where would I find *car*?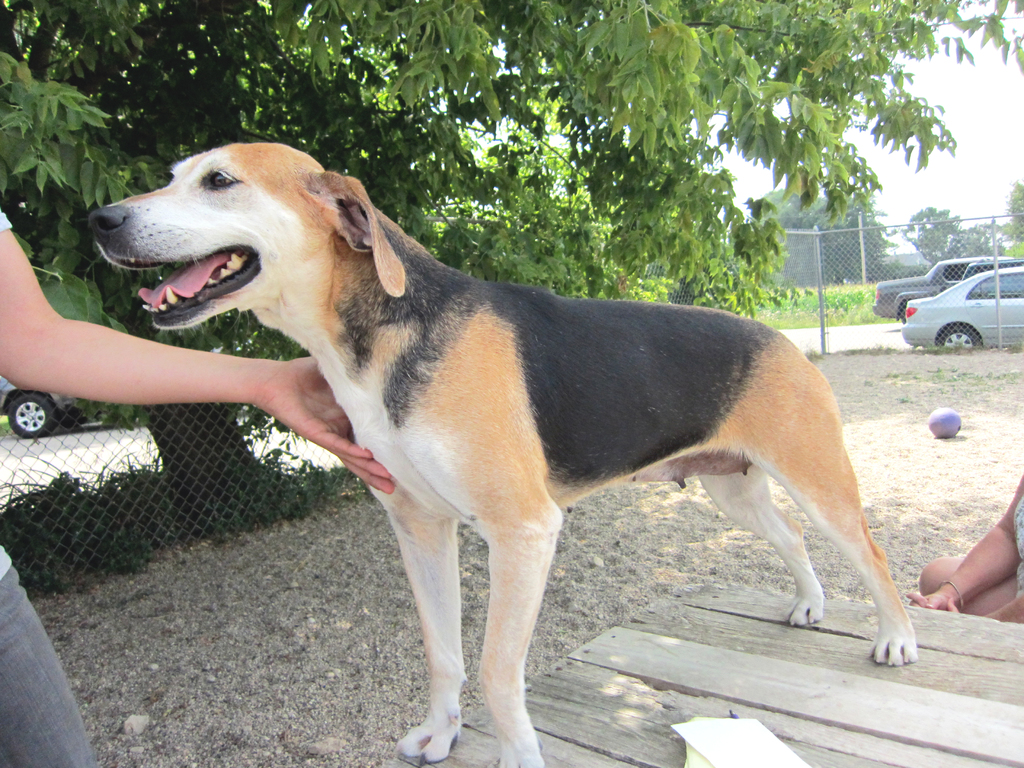
At <region>872, 264, 1023, 330</region>.
